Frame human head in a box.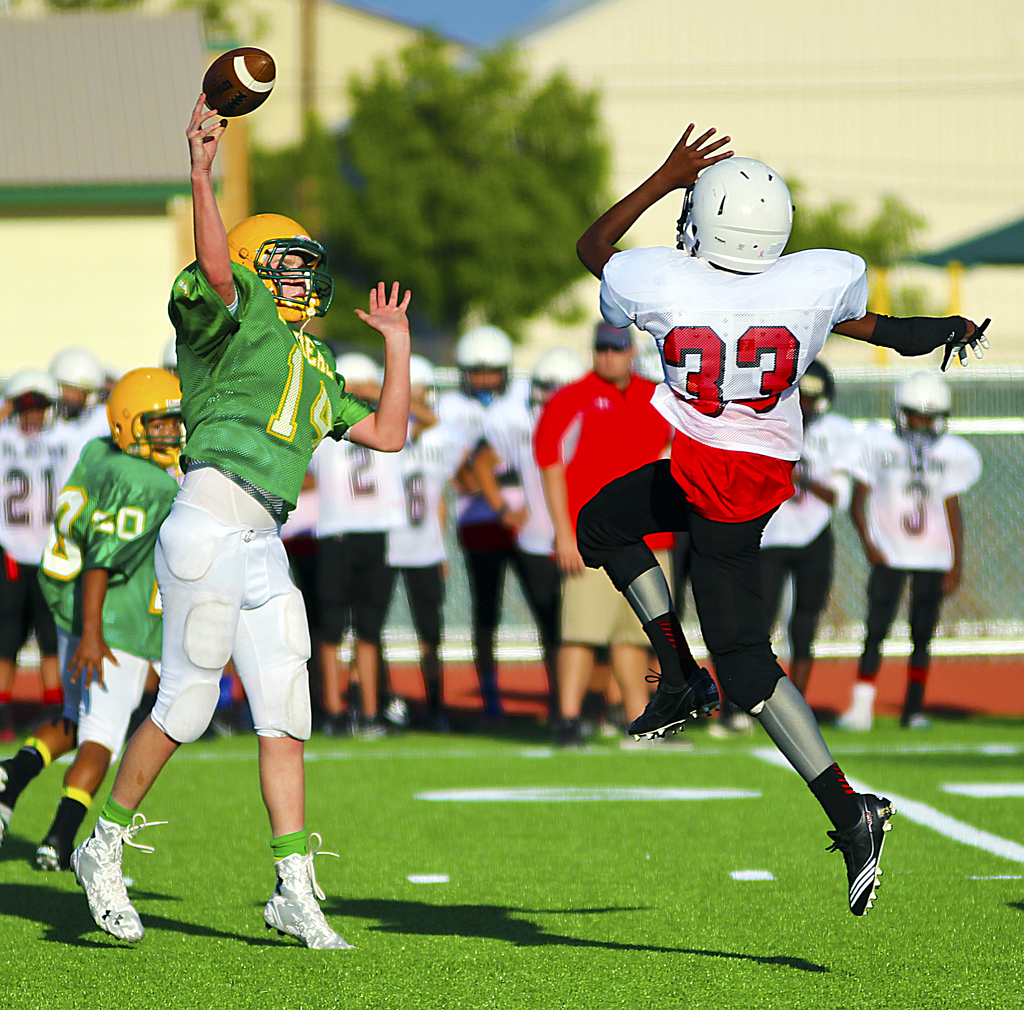
crop(0, 367, 54, 439).
